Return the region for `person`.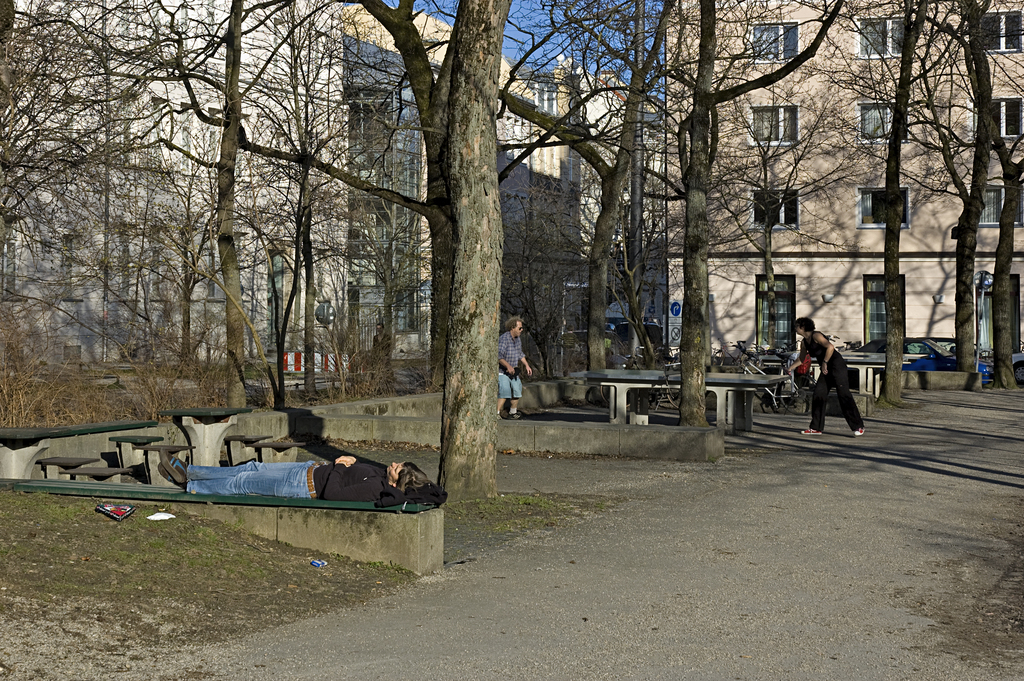
region(155, 446, 431, 509).
